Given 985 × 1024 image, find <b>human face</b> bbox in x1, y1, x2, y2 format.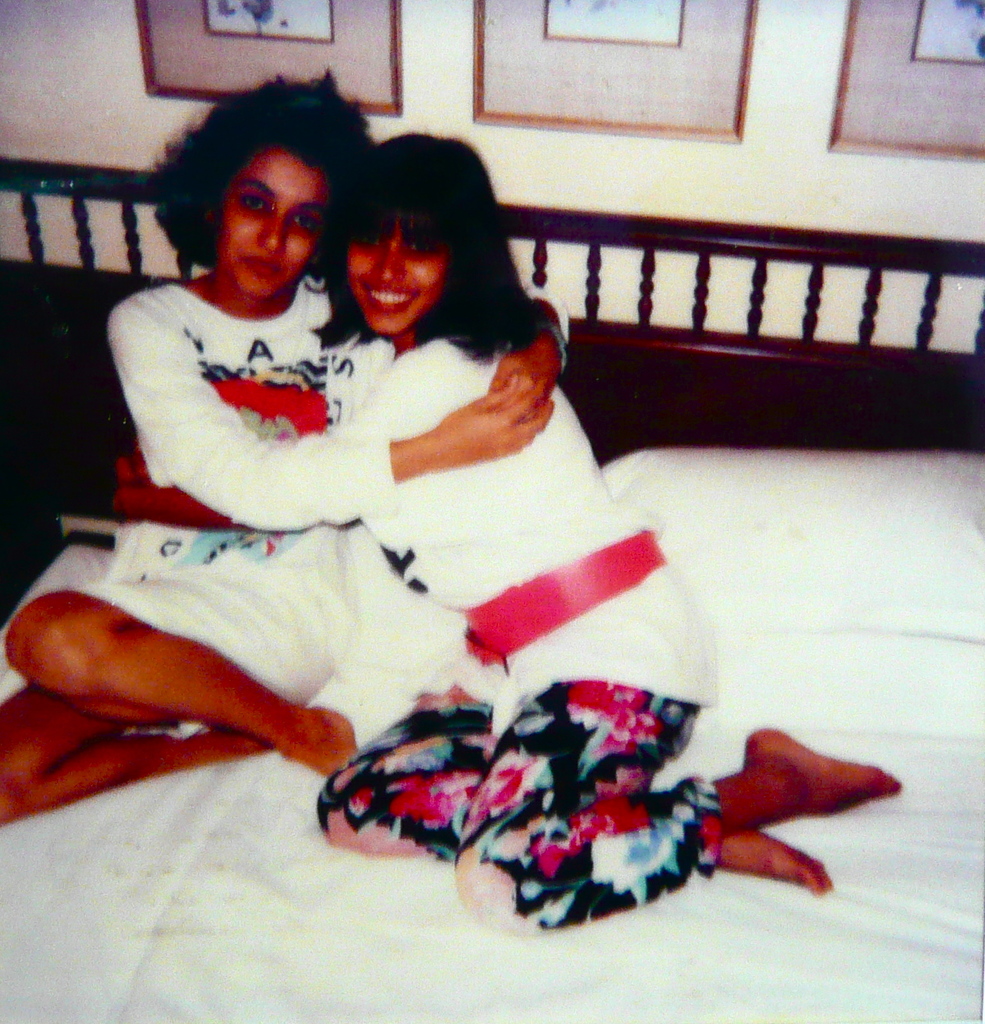
346, 221, 453, 340.
